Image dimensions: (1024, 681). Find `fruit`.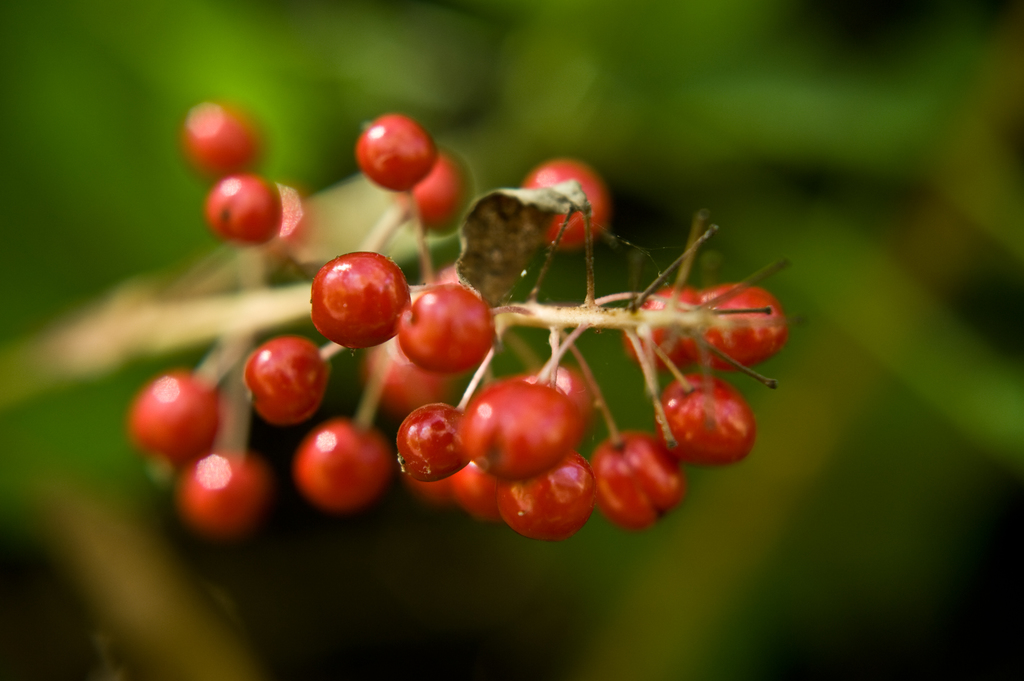
x1=244 y1=333 x2=332 y2=424.
